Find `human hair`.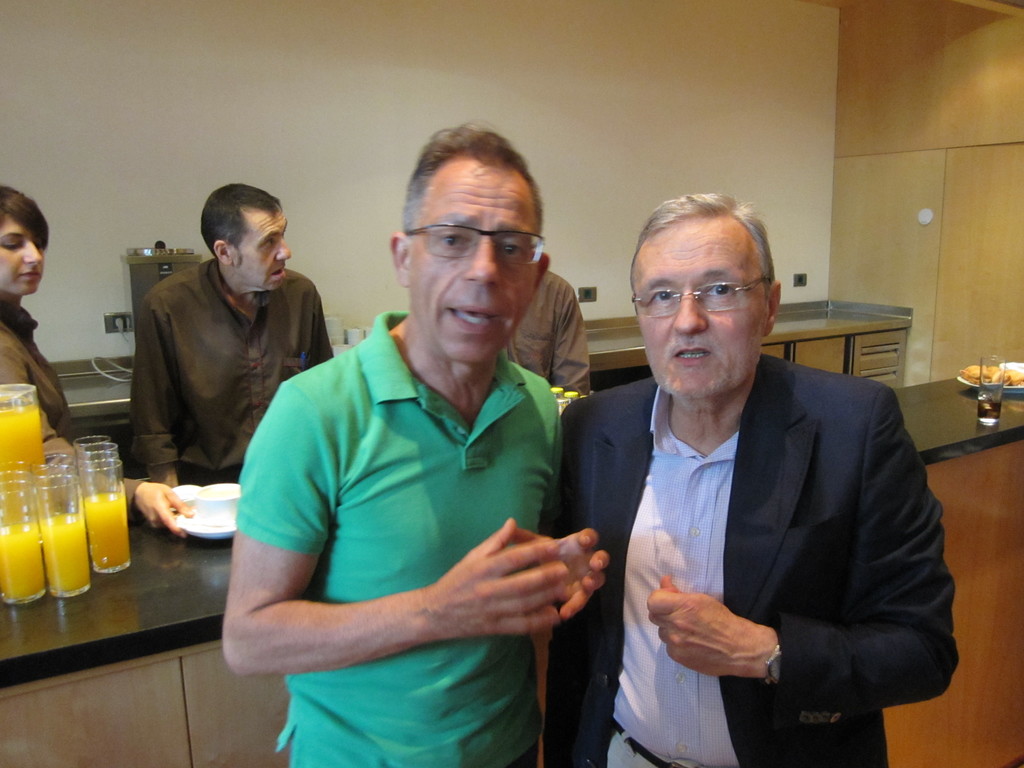
[left=397, top=114, right=548, bottom=251].
